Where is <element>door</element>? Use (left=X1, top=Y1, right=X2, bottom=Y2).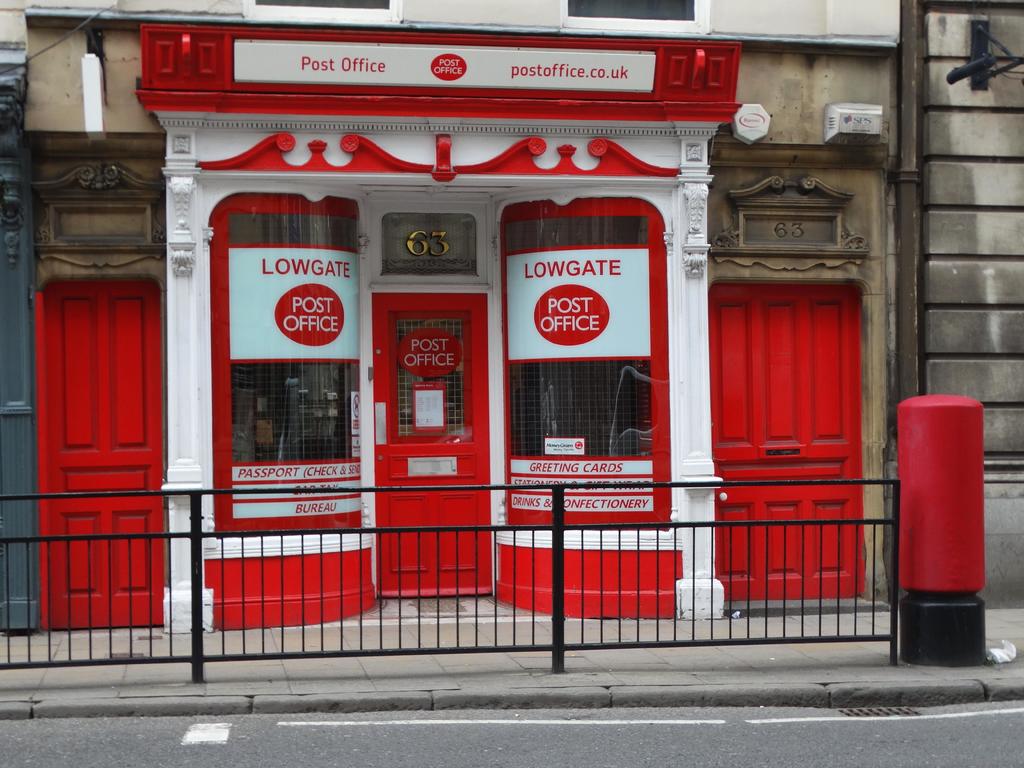
(left=364, top=286, right=509, bottom=611).
